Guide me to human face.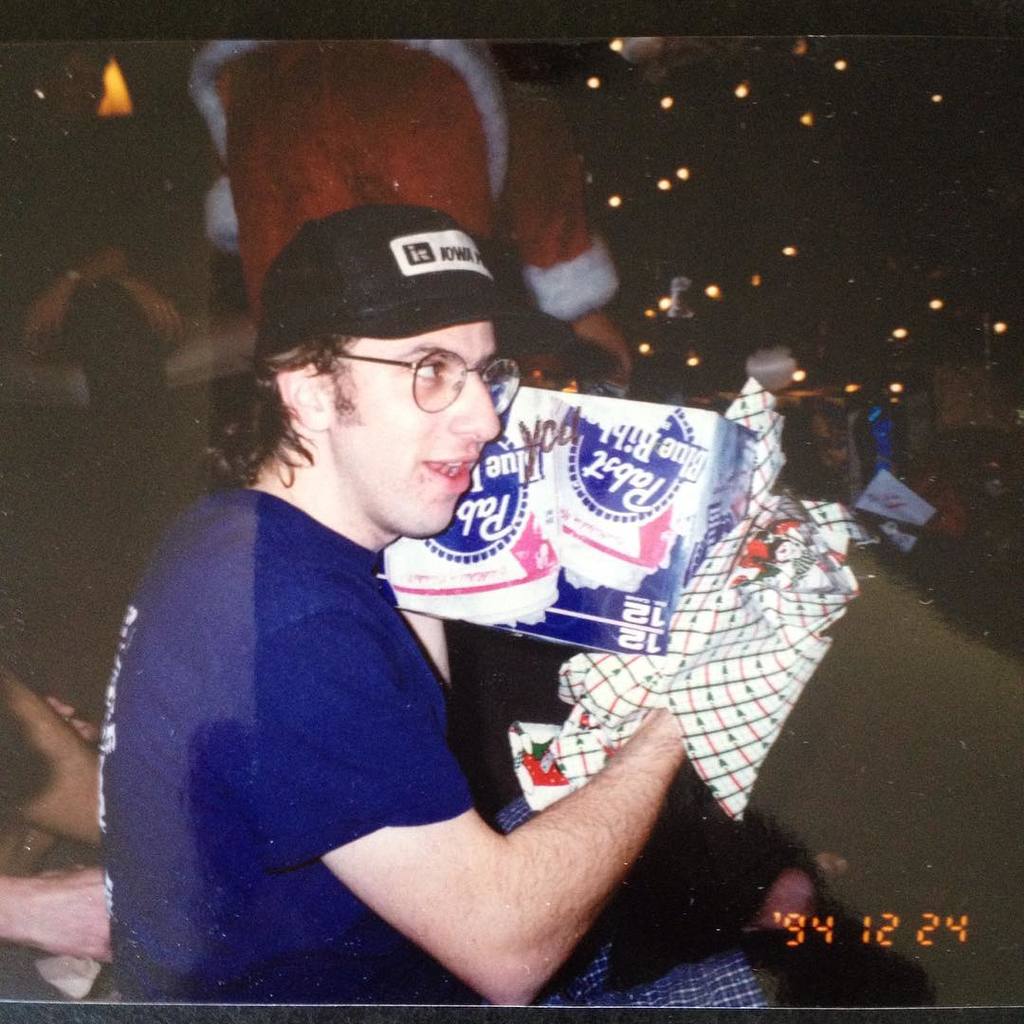
Guidance: bbox=[320, 318, 503, 540].
